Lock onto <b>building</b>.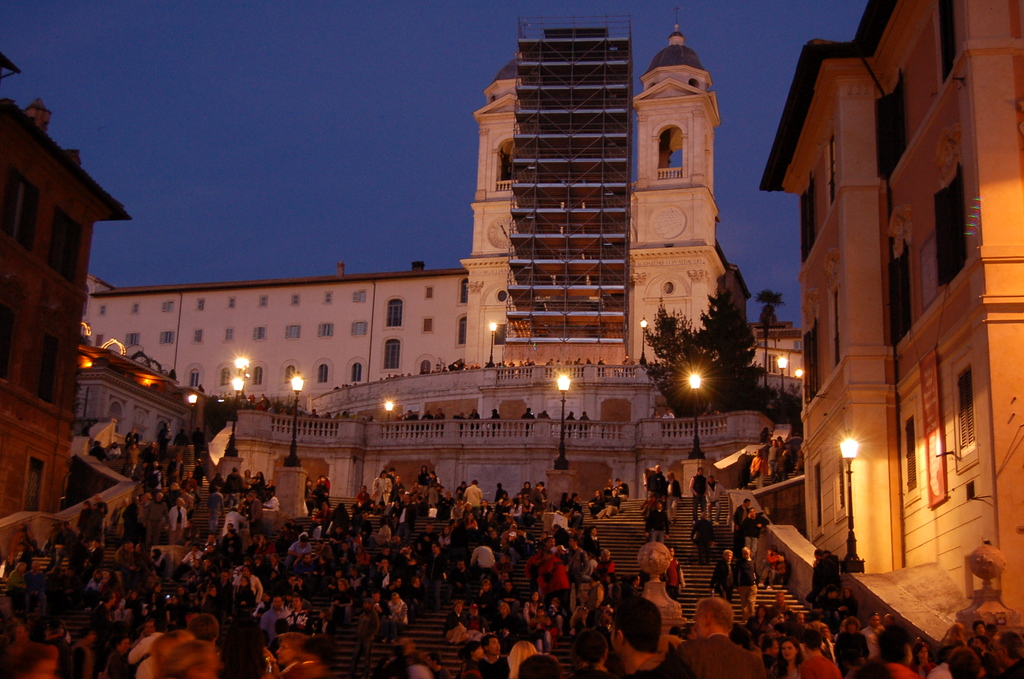
Locked: [88, 259, 467, 407].
